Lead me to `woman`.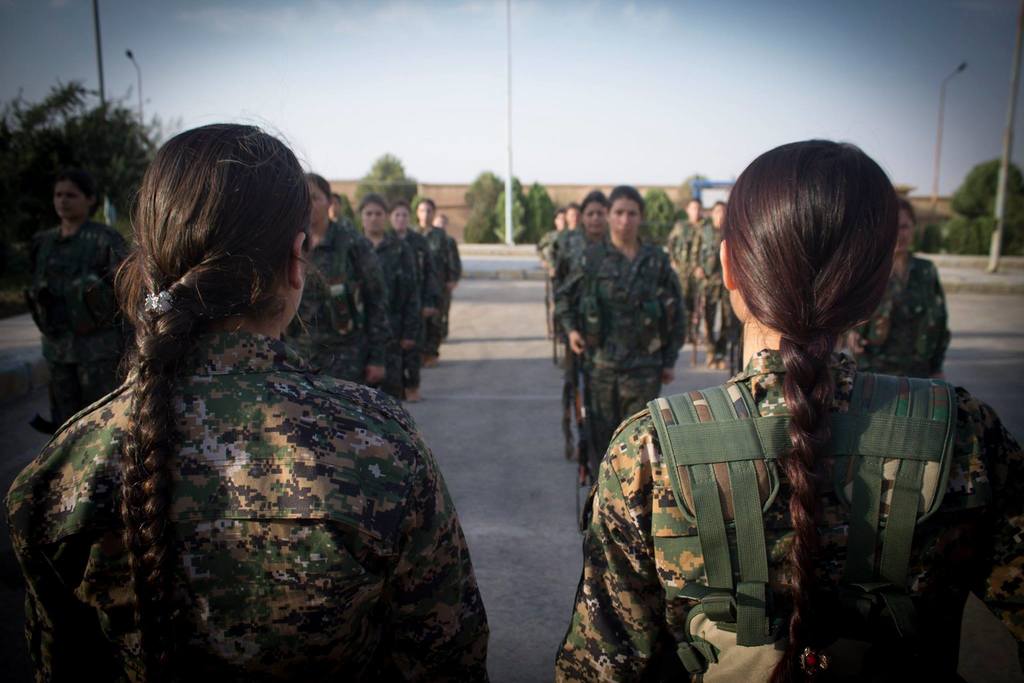
Lead to 300:170:385:383.
